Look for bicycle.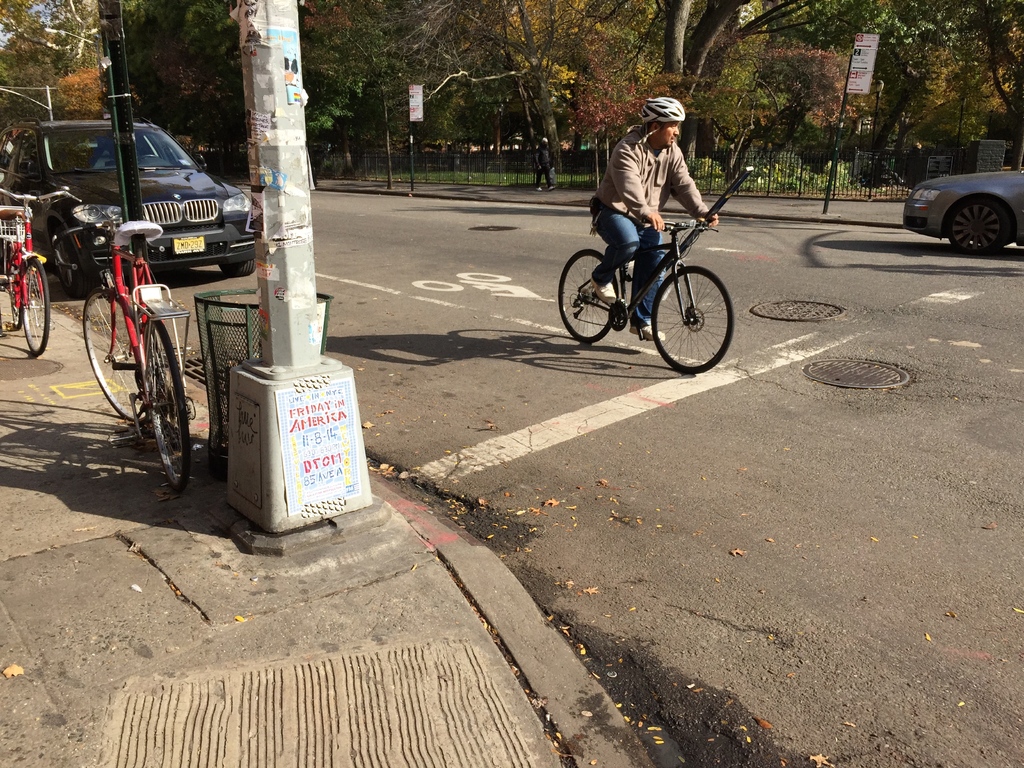
Found: left=553, top=195, right=745, bottom=363.
